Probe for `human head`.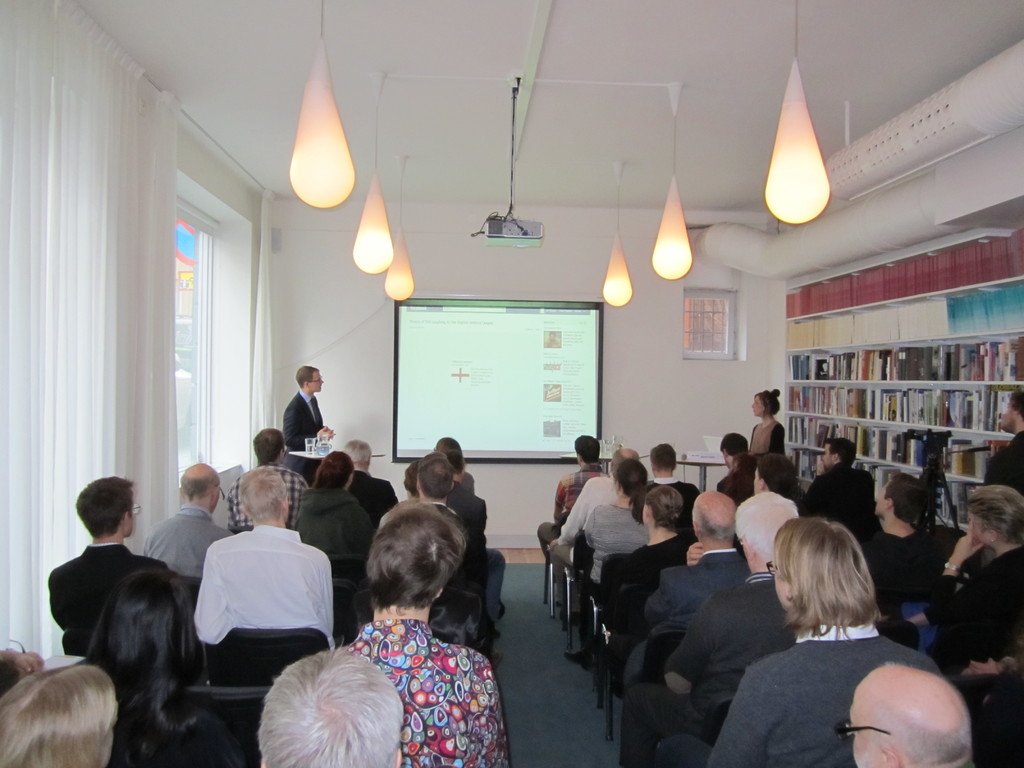
Probe result: rect(721, 431, 751, 472).
